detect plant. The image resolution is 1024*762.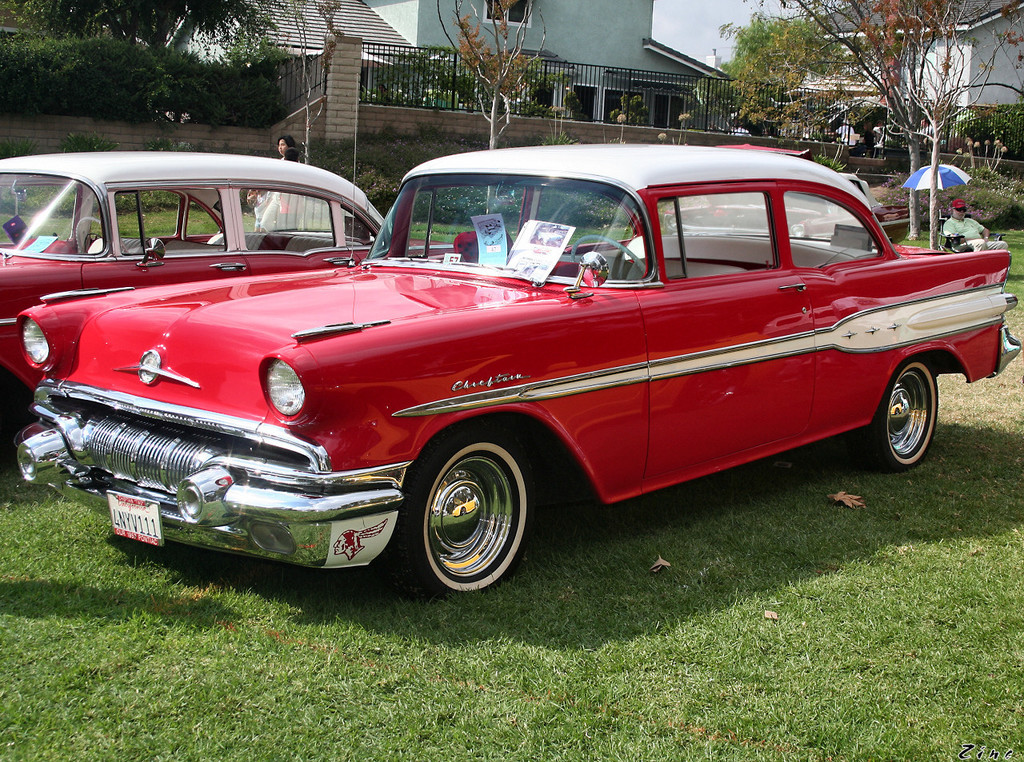
detection(0, 139, 43, 154).
